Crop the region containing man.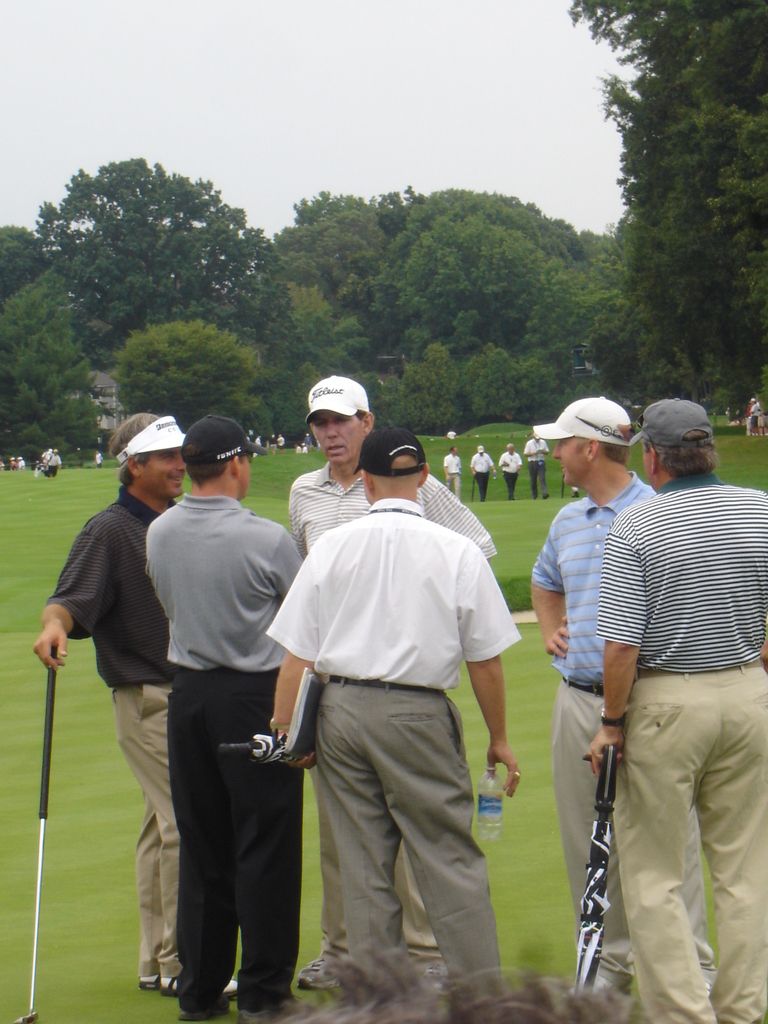
Crop region: 303 435 312 449.
